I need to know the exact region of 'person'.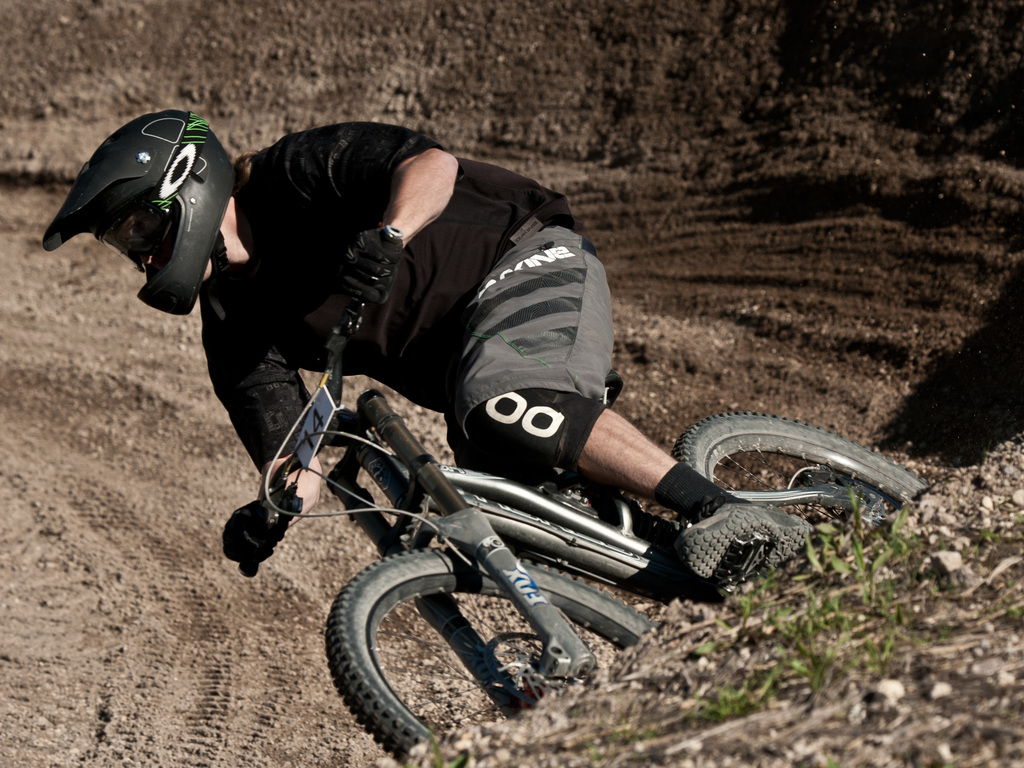
Region: [x1=45, y1=106, x2=818, y2=584].
